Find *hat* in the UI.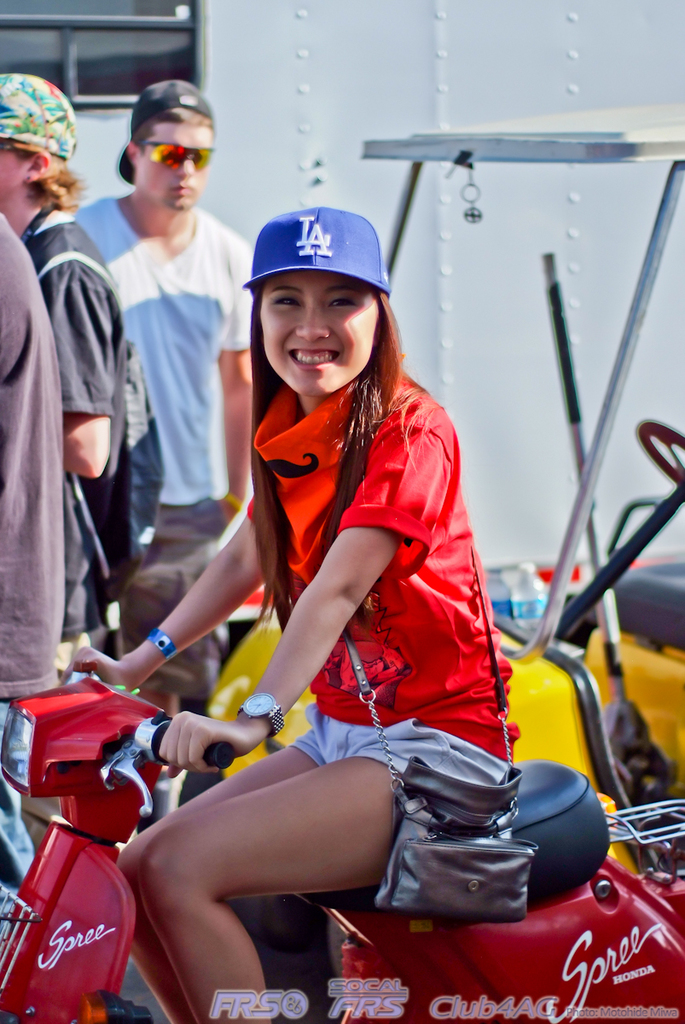
UI element at bbox(243, 207, 392, 294).
